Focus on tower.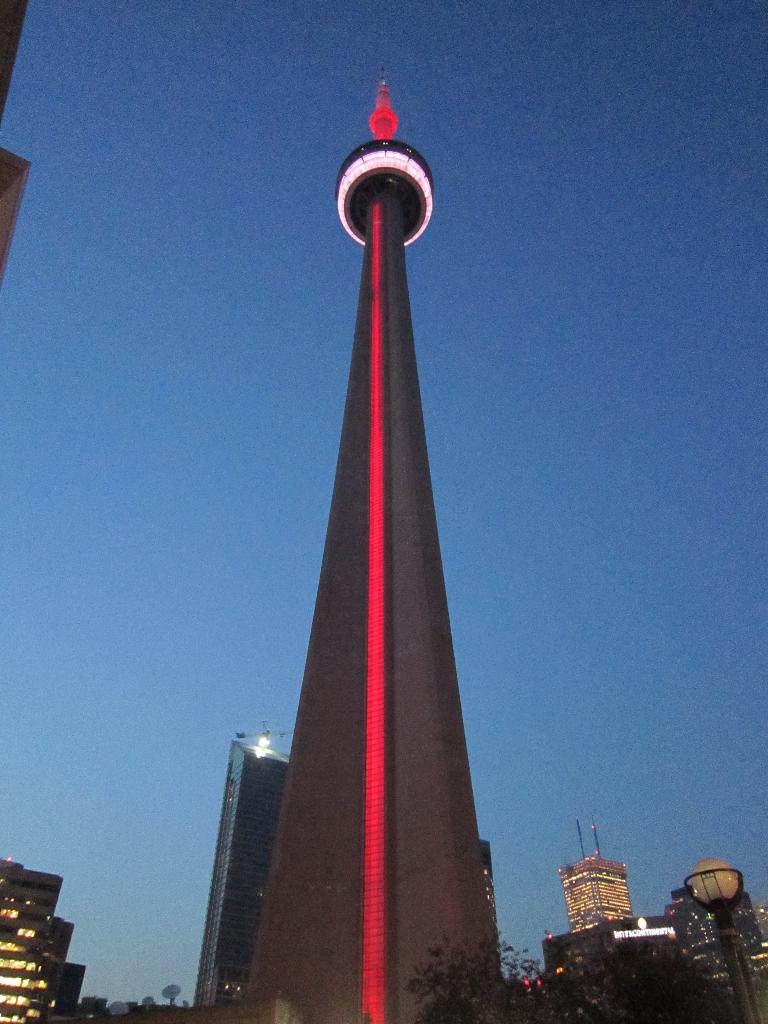
Focused at 559, 817, 638, 935.
